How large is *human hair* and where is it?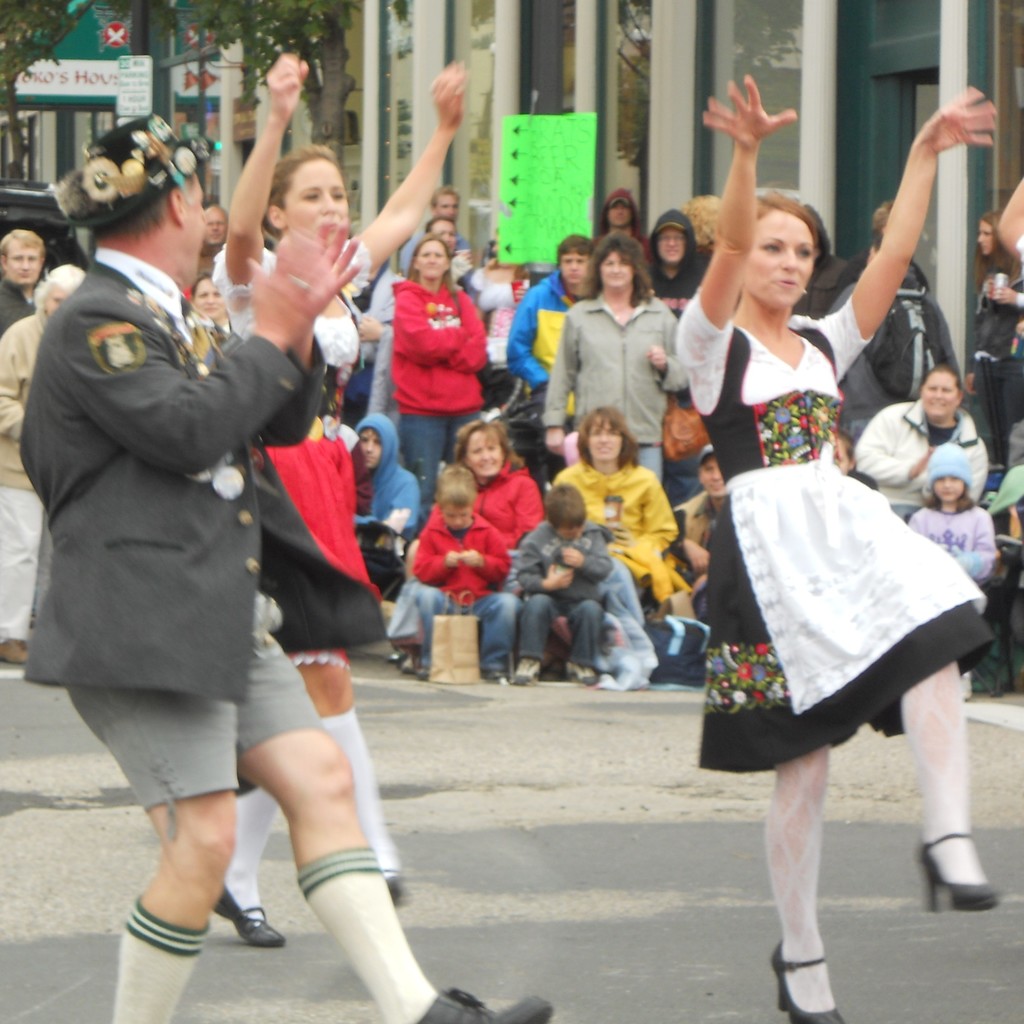
Bounding box: [left=867, top=196, right=893, bottom=251].
